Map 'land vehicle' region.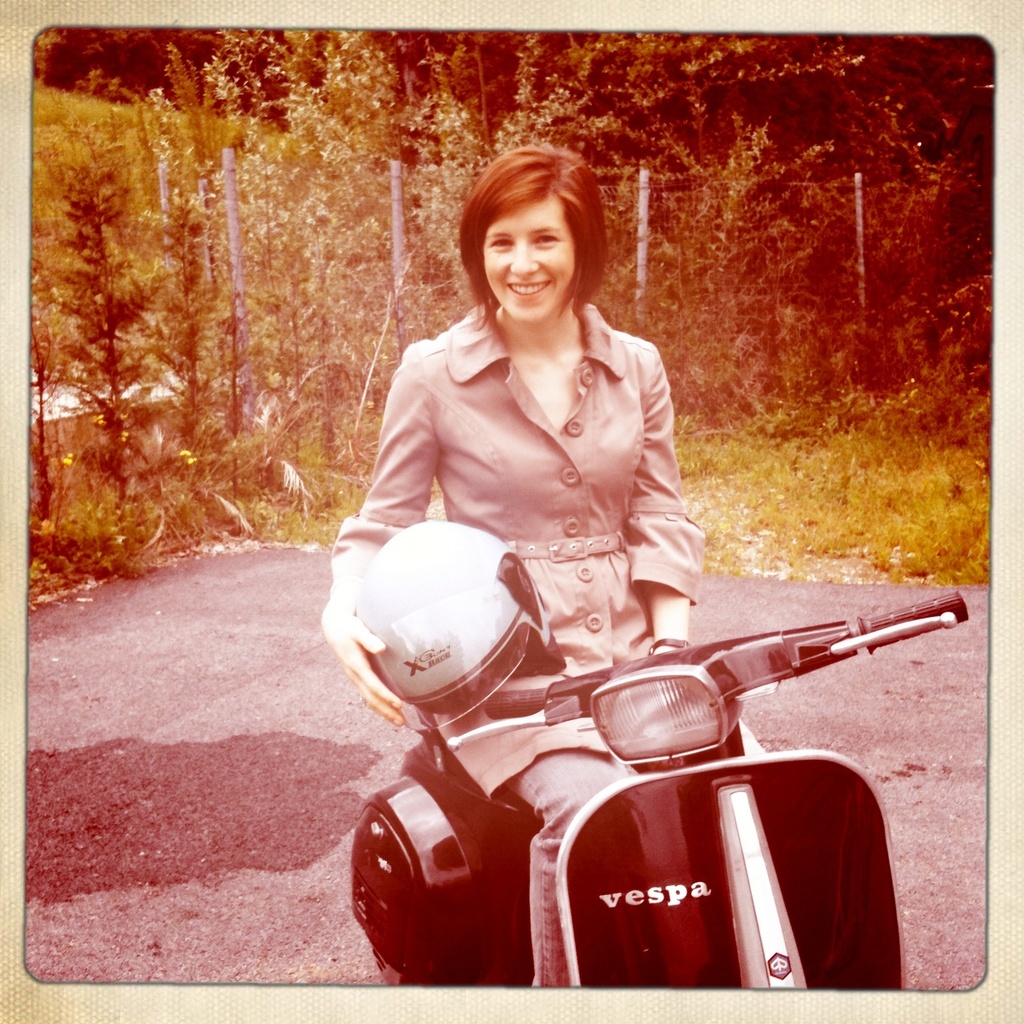
Mapped to box(333, 580, 963, 995).
